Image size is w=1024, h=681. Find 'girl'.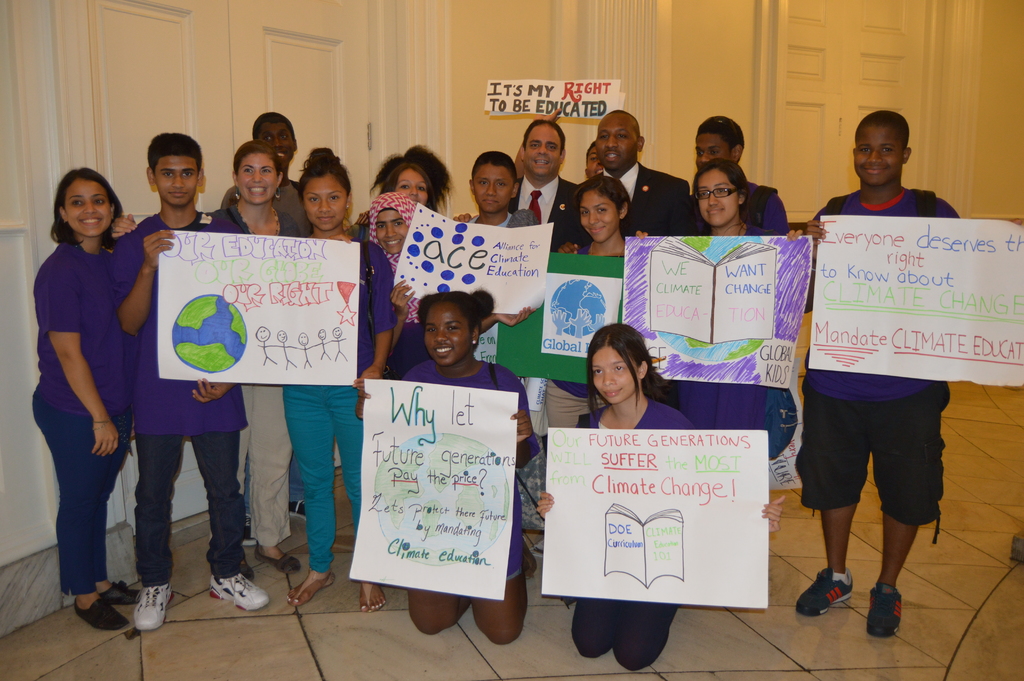
left=671, top=161, right=796, bottom=469.
